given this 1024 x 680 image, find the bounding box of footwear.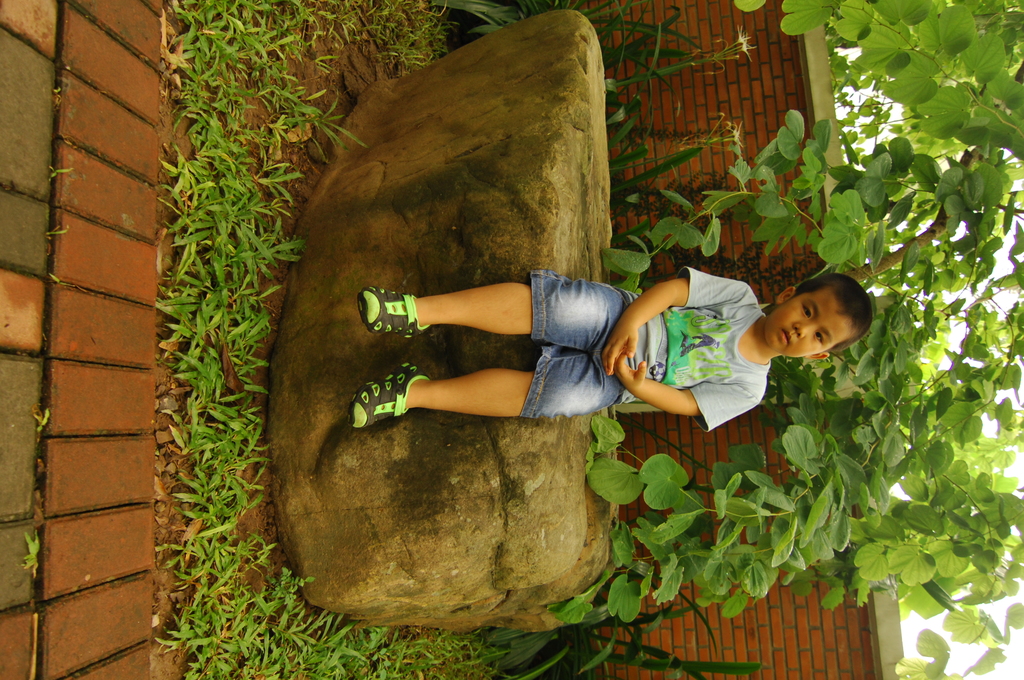
locate(365, 358, 436, 445).
